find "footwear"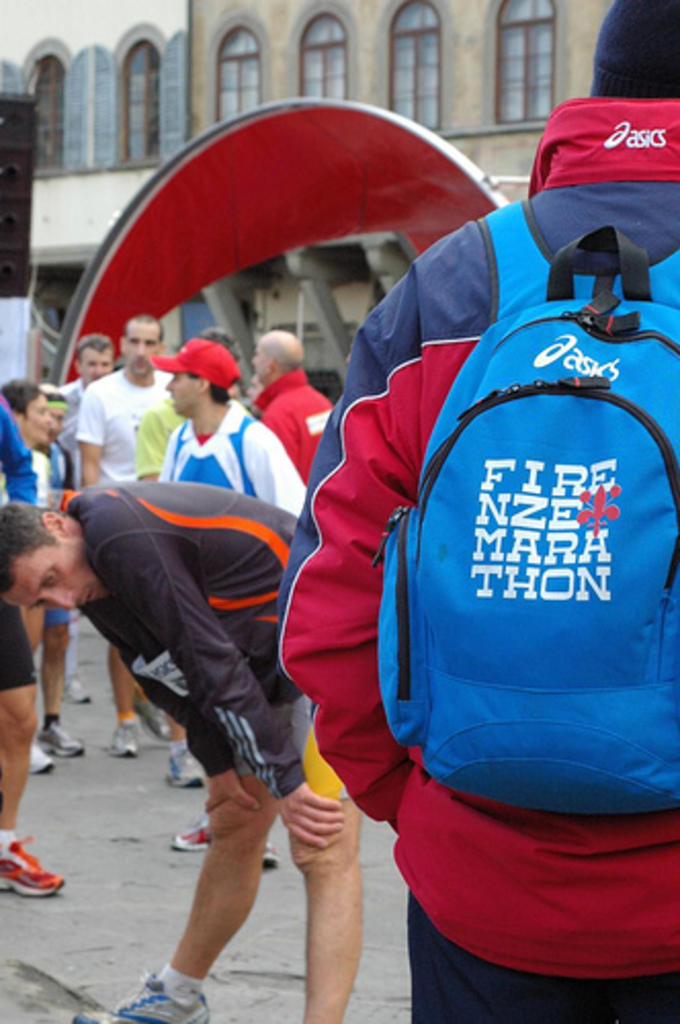
box=[35, 717, 92, 762]
